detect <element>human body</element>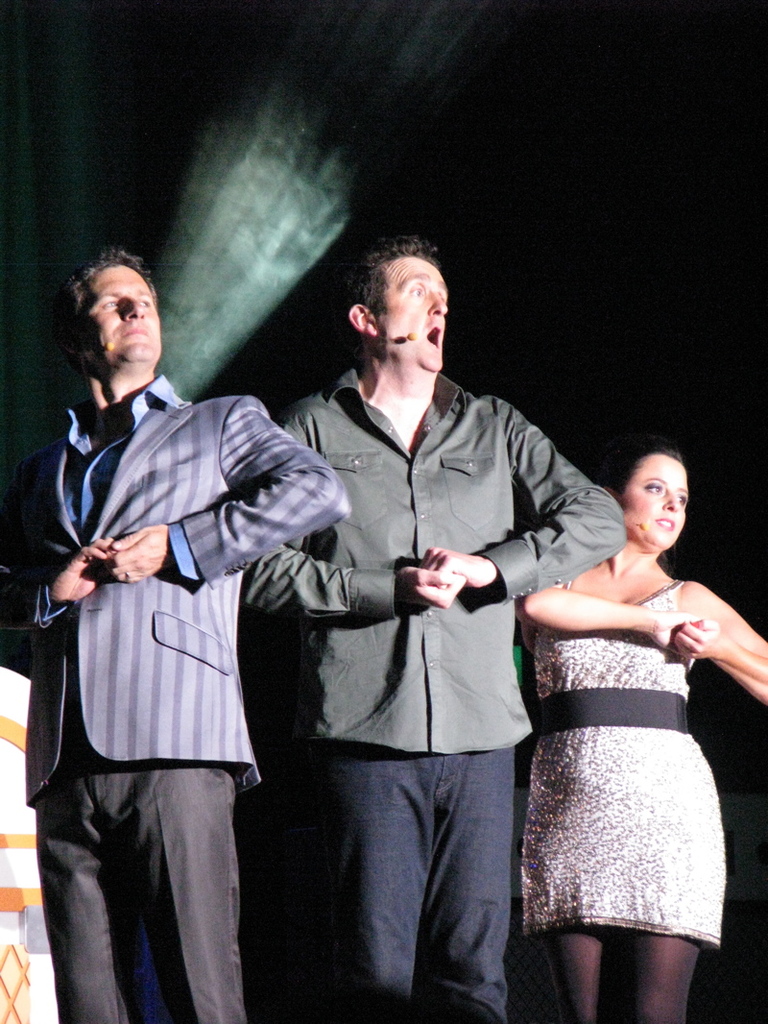
left=211, top=220, right=636, bottom=956
